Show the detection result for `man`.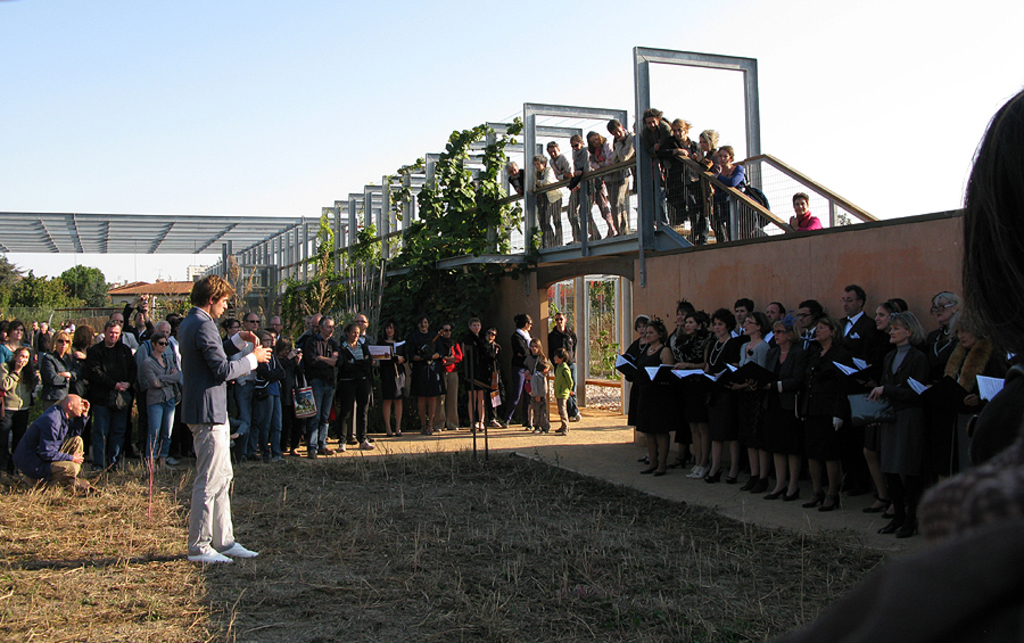
Rect(605, 117, 638, 224).
